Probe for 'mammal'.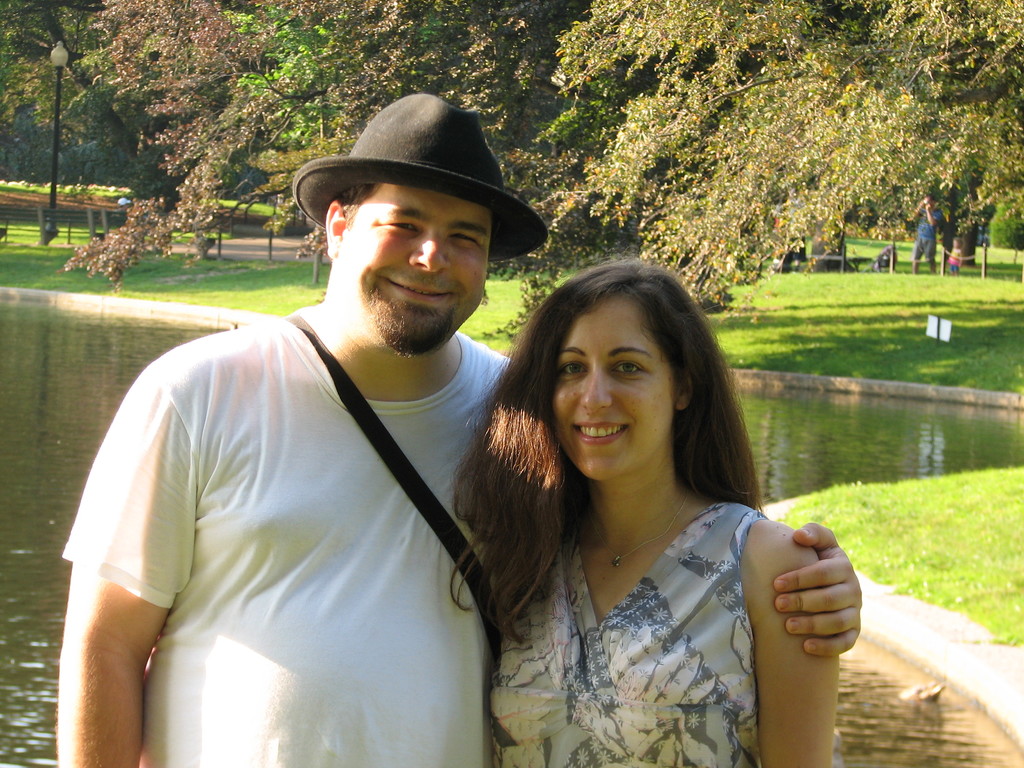
Probe result: 60, 92, 863, 767.
